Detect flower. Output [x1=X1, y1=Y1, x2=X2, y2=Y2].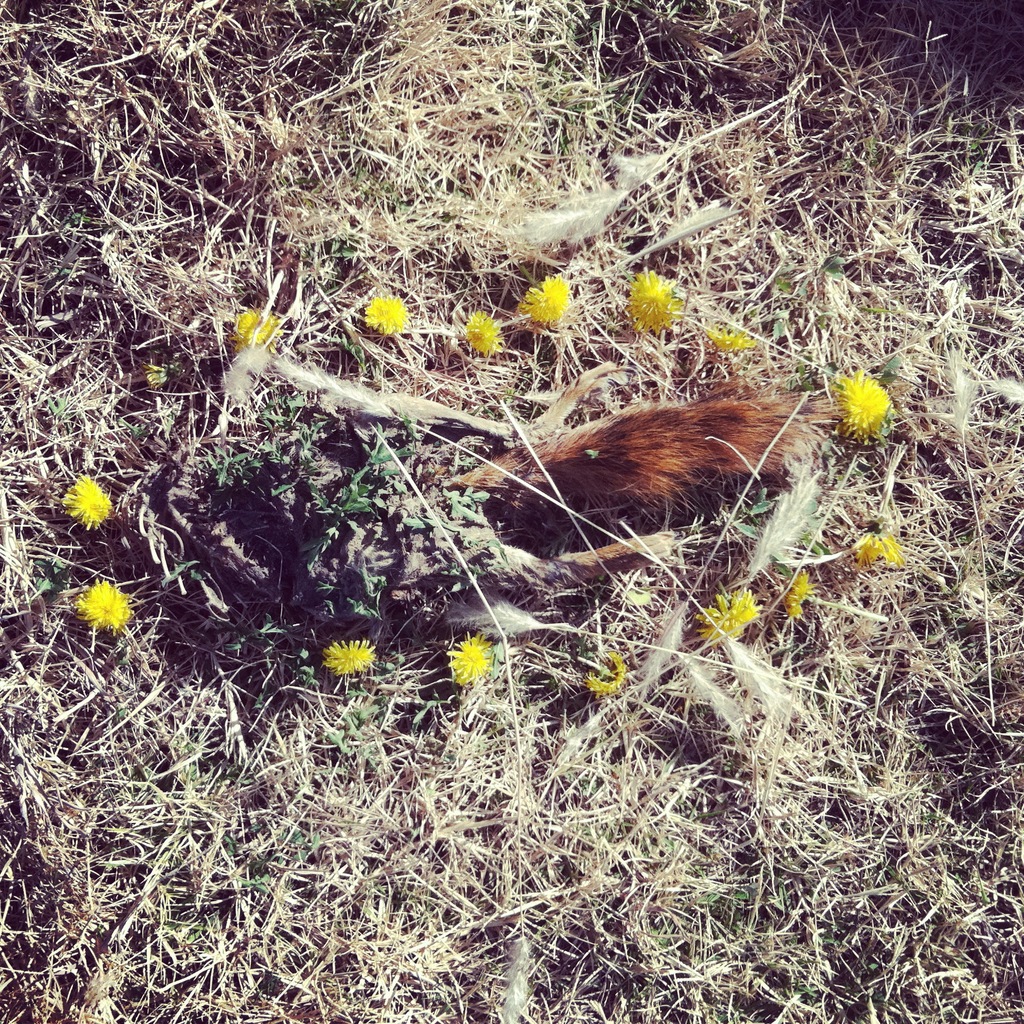
[x1=691, y1=581, x2=765, y2=655].
